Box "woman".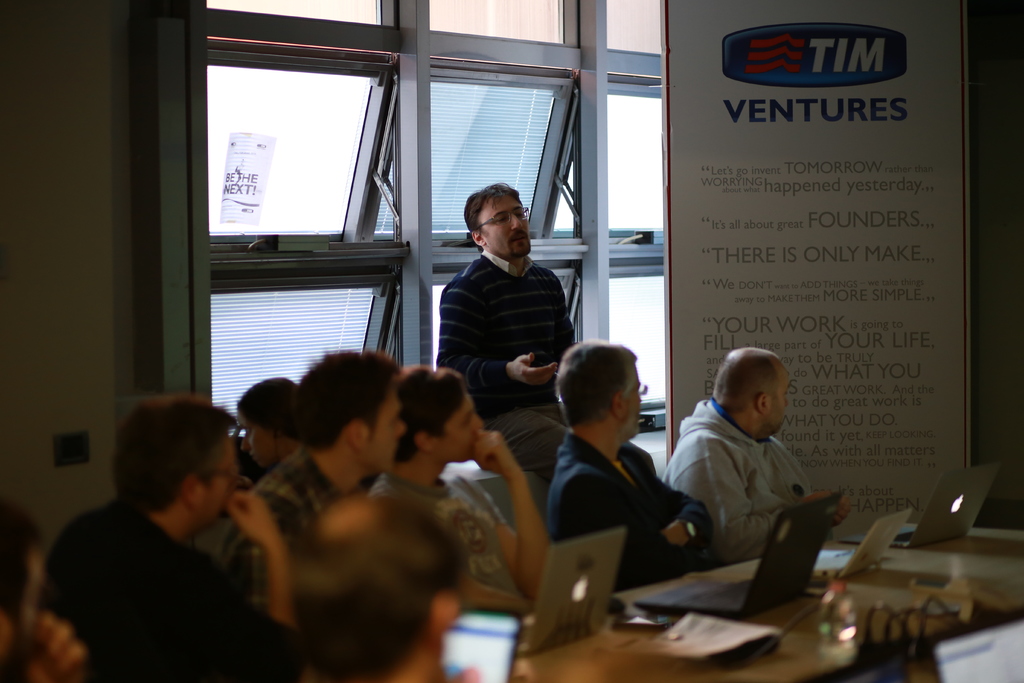
region(230, 372, 316, 472).
